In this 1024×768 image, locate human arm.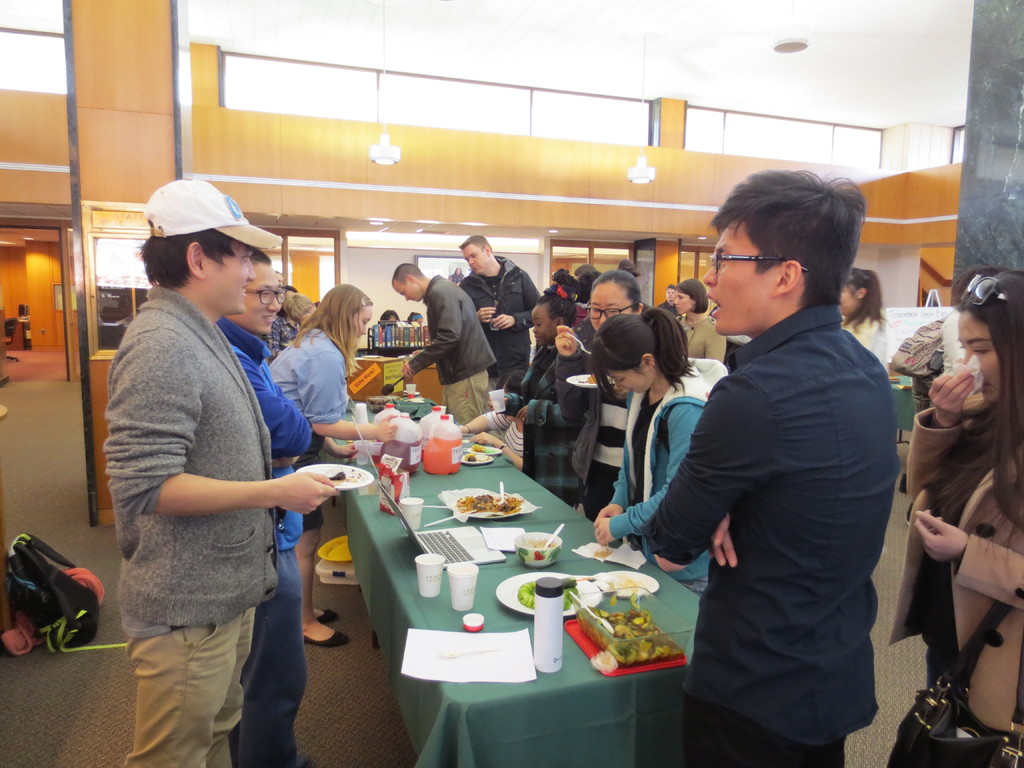
Bounding box: select_region(476, 375, 547, 417).
